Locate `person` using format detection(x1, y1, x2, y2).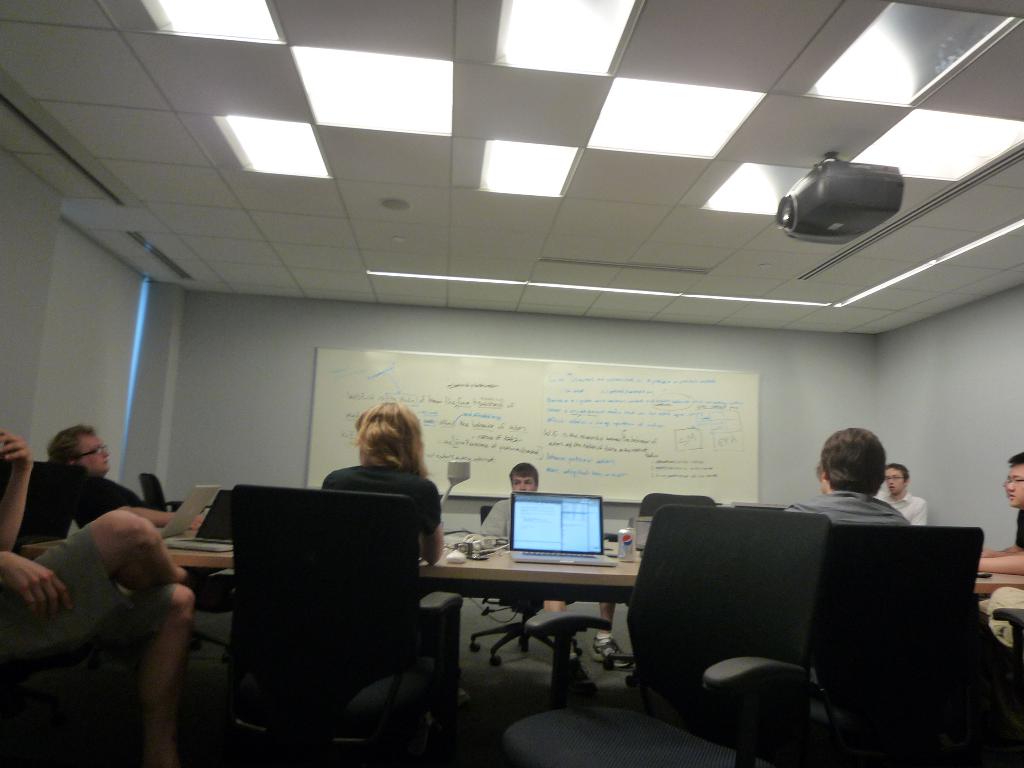
detection(799, 424, 922, 545).
